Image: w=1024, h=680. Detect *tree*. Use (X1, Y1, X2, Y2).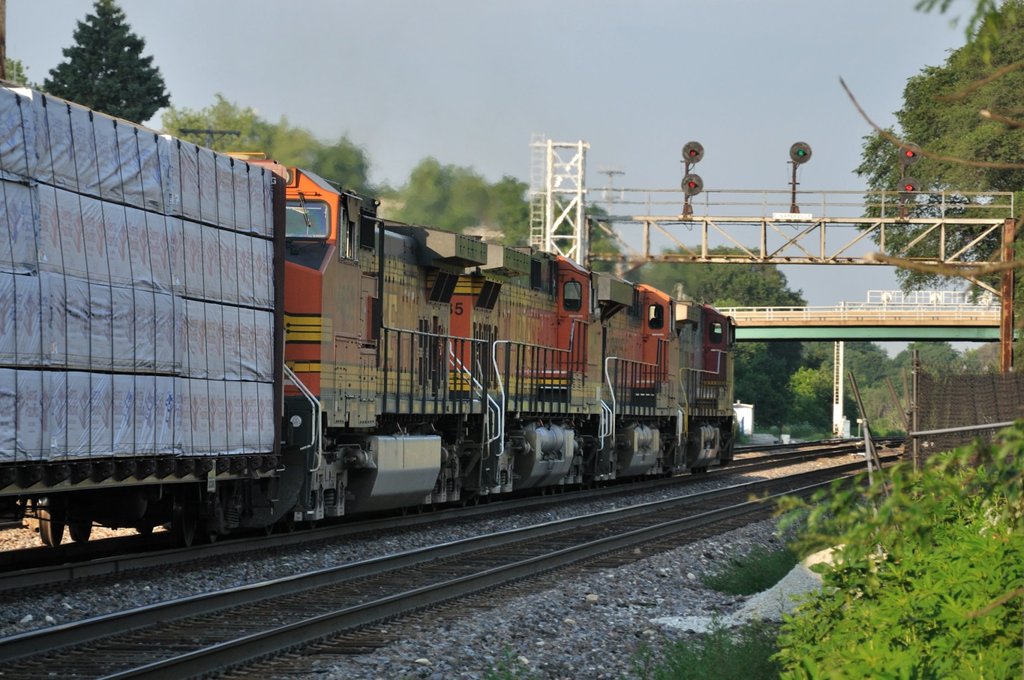
(796, 361, 836, 416).
